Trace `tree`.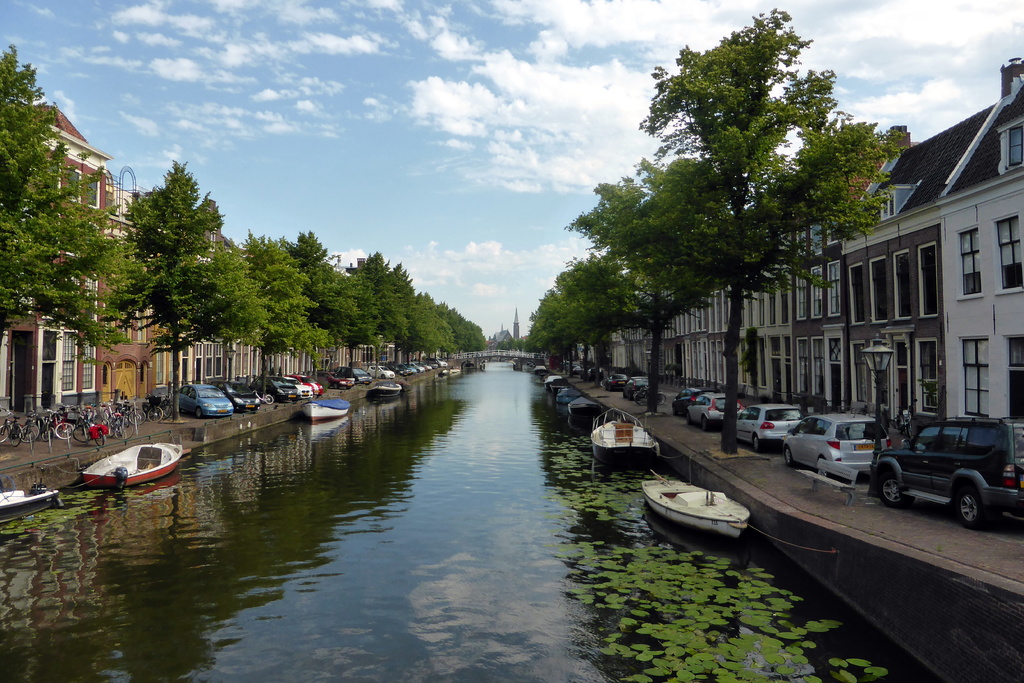
Traced to (559, 252, 643, 381).
